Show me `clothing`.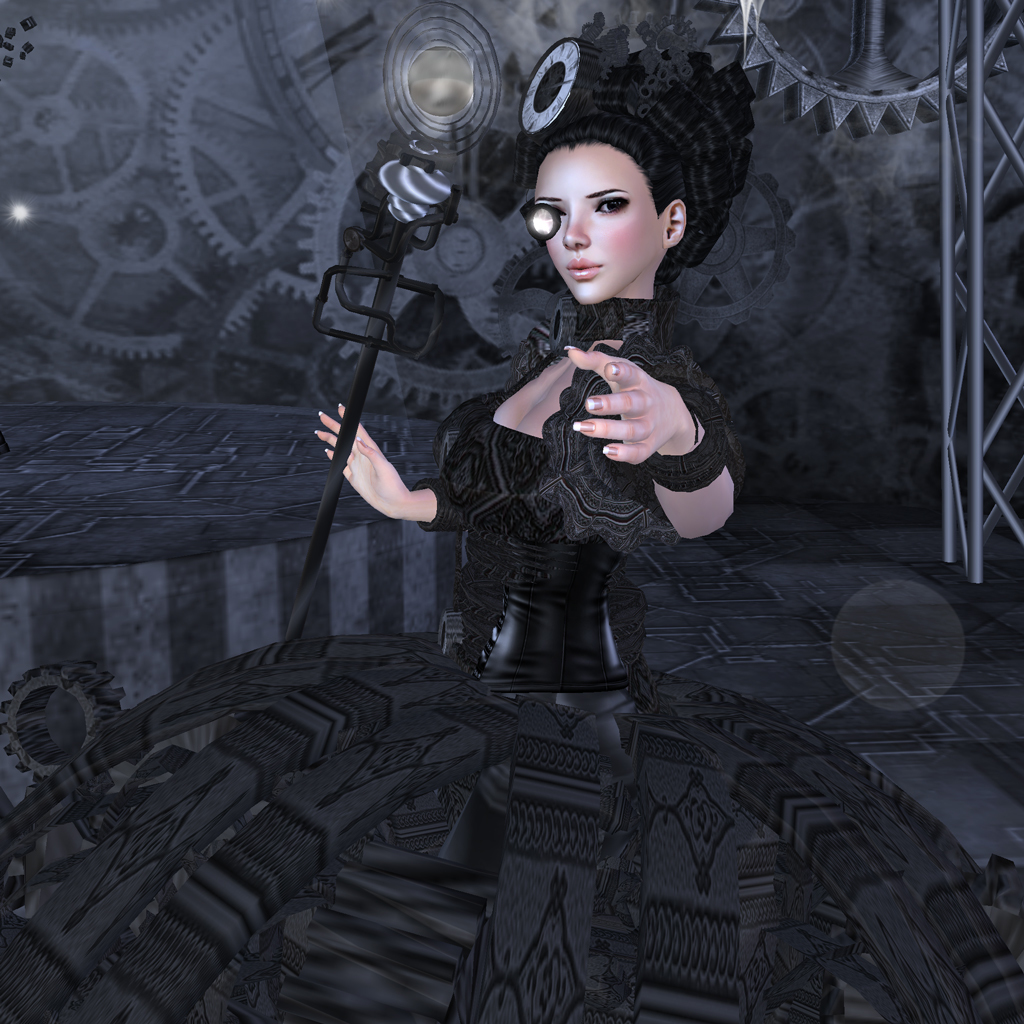
`clothing` is here: <box>0,300,1023,1023</box>.
